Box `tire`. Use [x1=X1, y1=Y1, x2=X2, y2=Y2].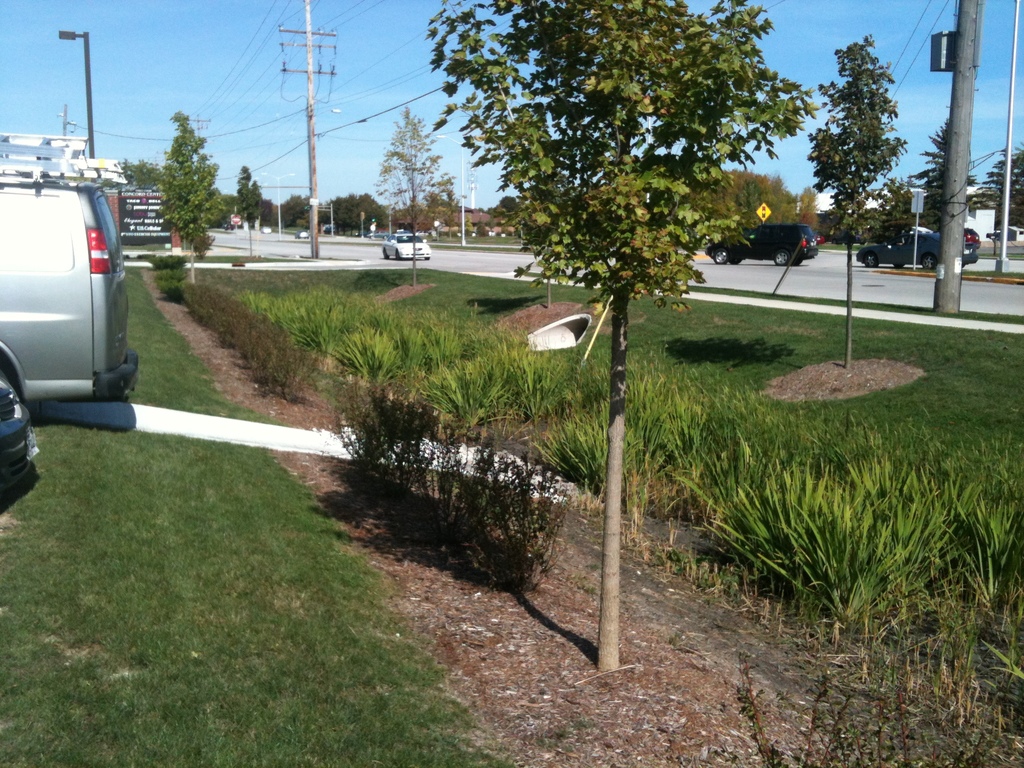
[x1=714, y1=250, x2=727, y2=262].
